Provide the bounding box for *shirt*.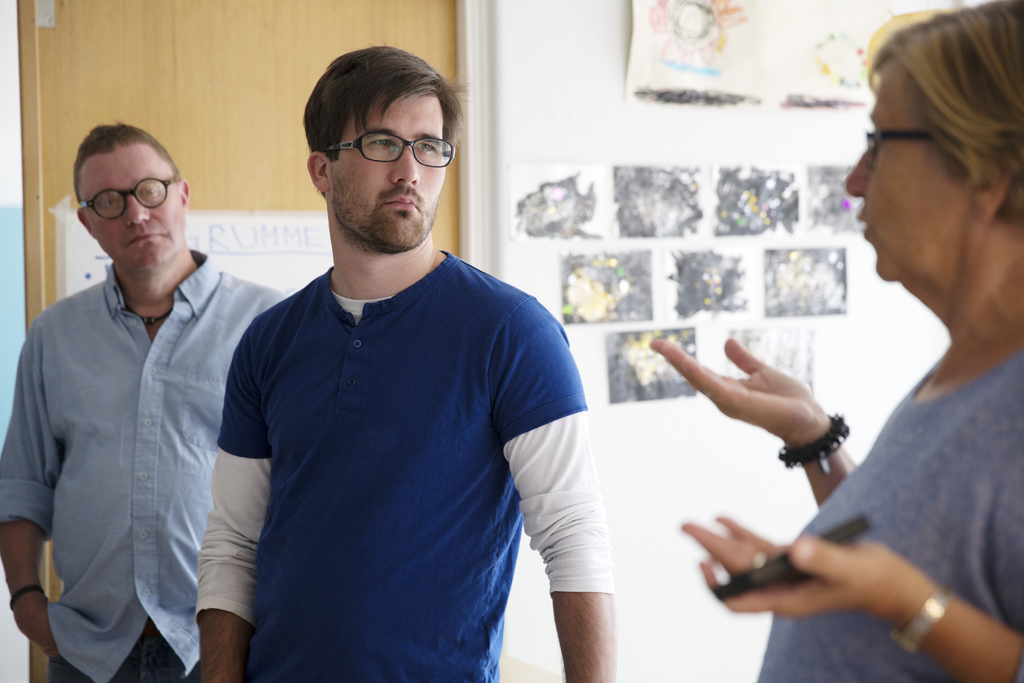
(0, 245, 282, 680).
